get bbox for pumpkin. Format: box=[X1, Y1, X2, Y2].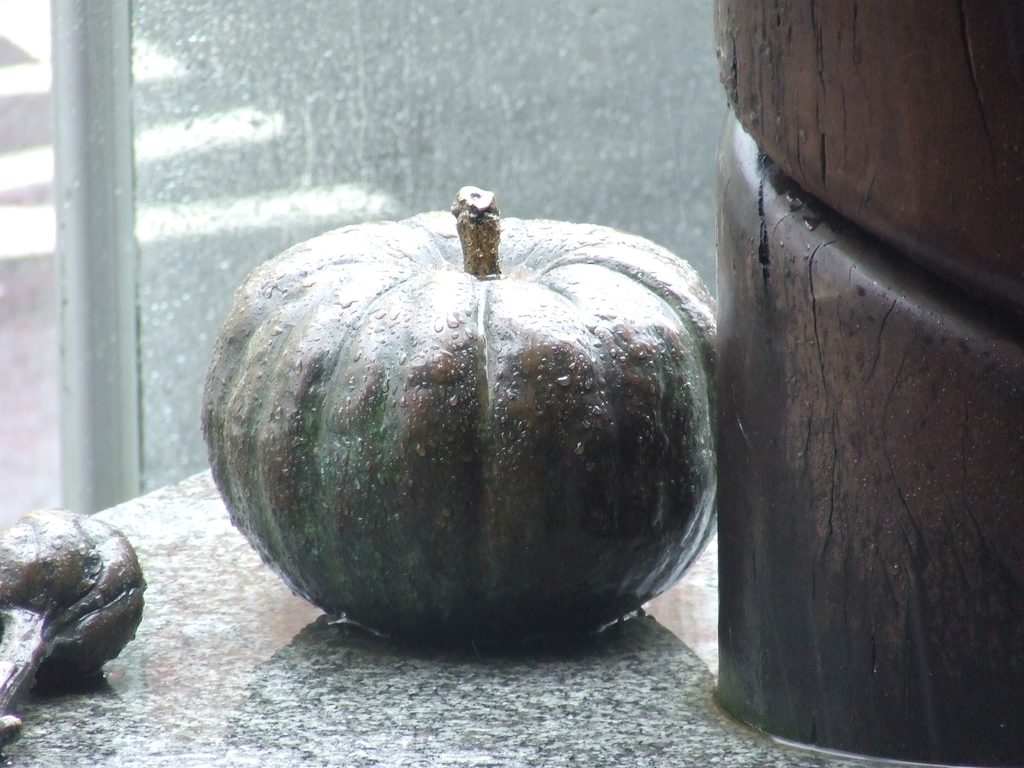
box=[0, 508, 149, 743].
